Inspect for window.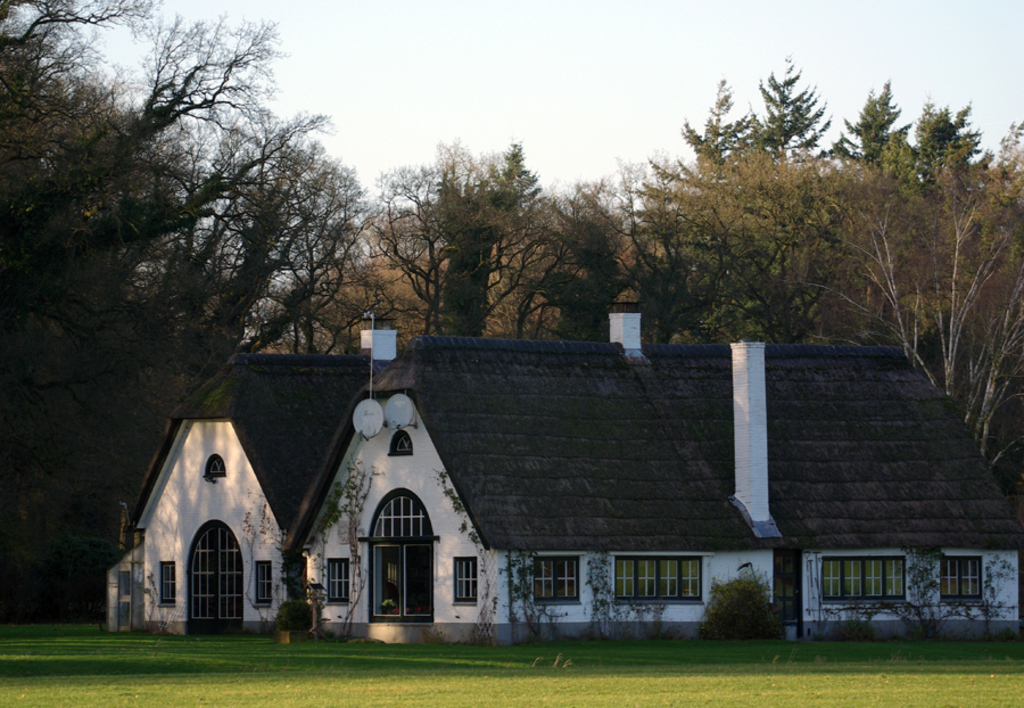
Inspection: pyautogui.locateOnScreen(535, 559, 580, 603).
